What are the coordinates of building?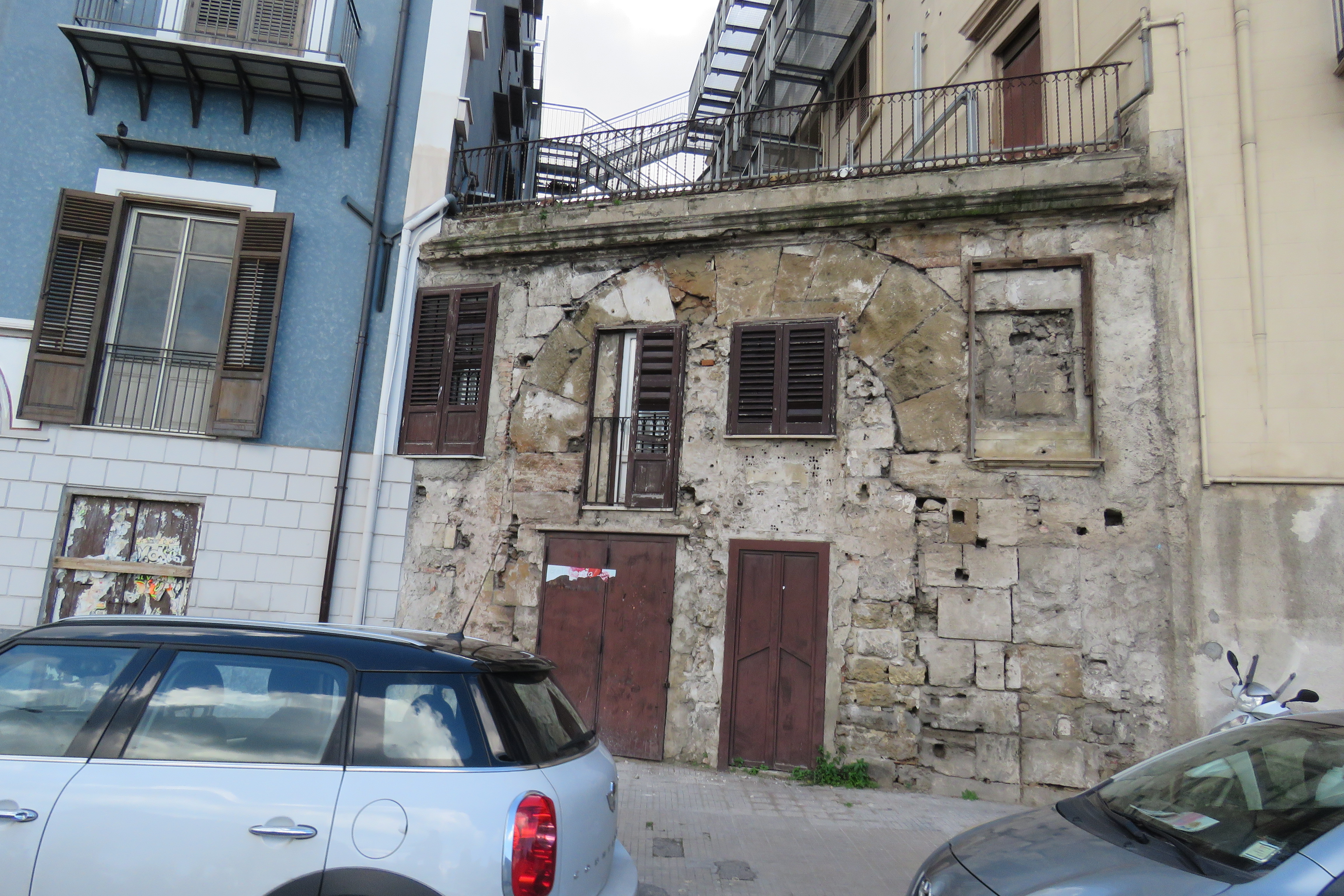
<bbox>198, 0, 392, 217</bbox>.
